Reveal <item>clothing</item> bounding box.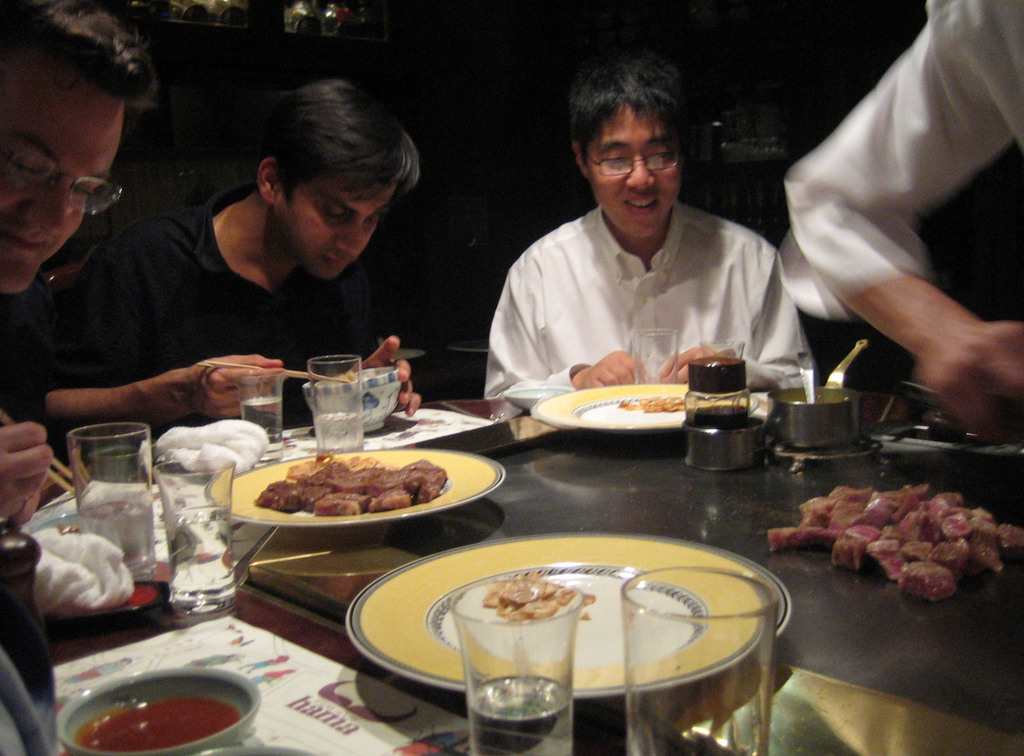
Revealed: 0,180,396,458.
